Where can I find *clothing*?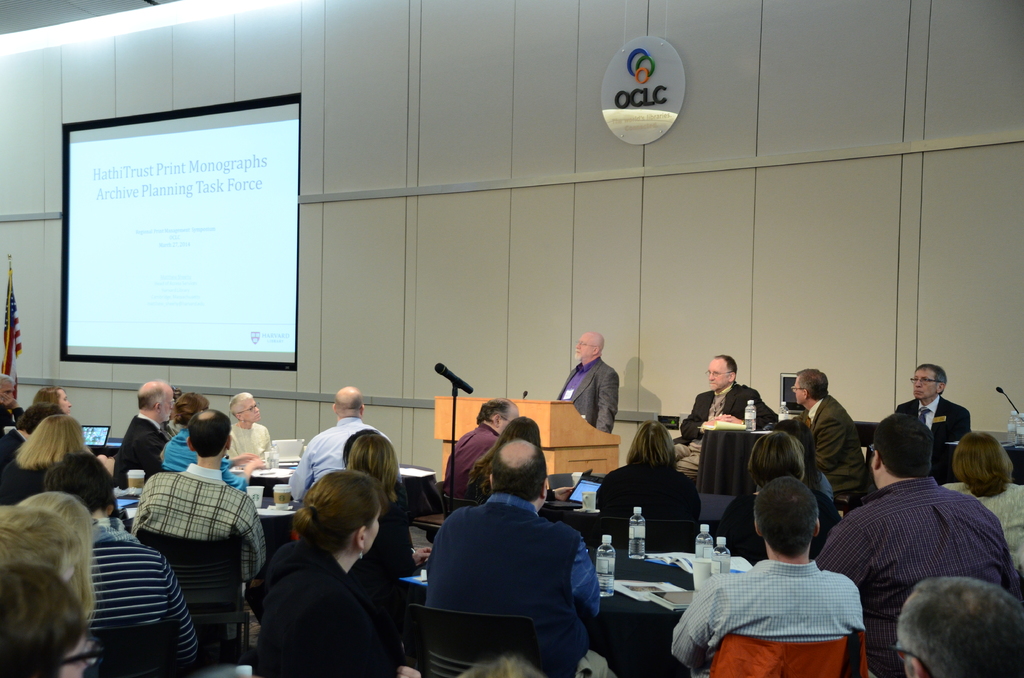
You can find it at left=289, top=414, right=392, bottom=501.
